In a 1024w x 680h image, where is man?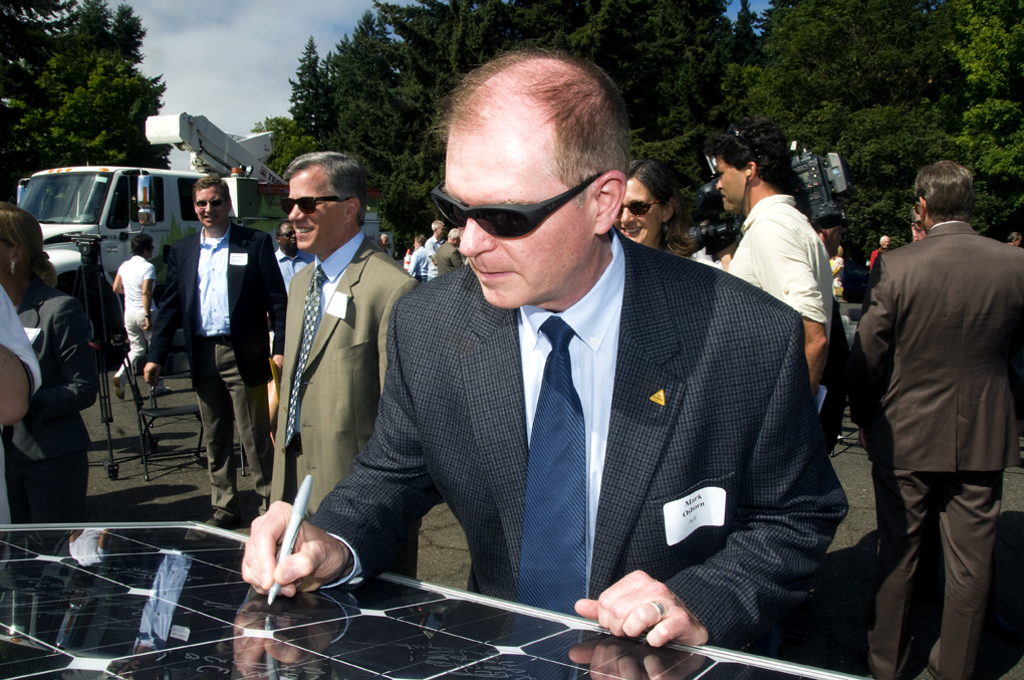
bbox=(271, 222, 315, 298).
